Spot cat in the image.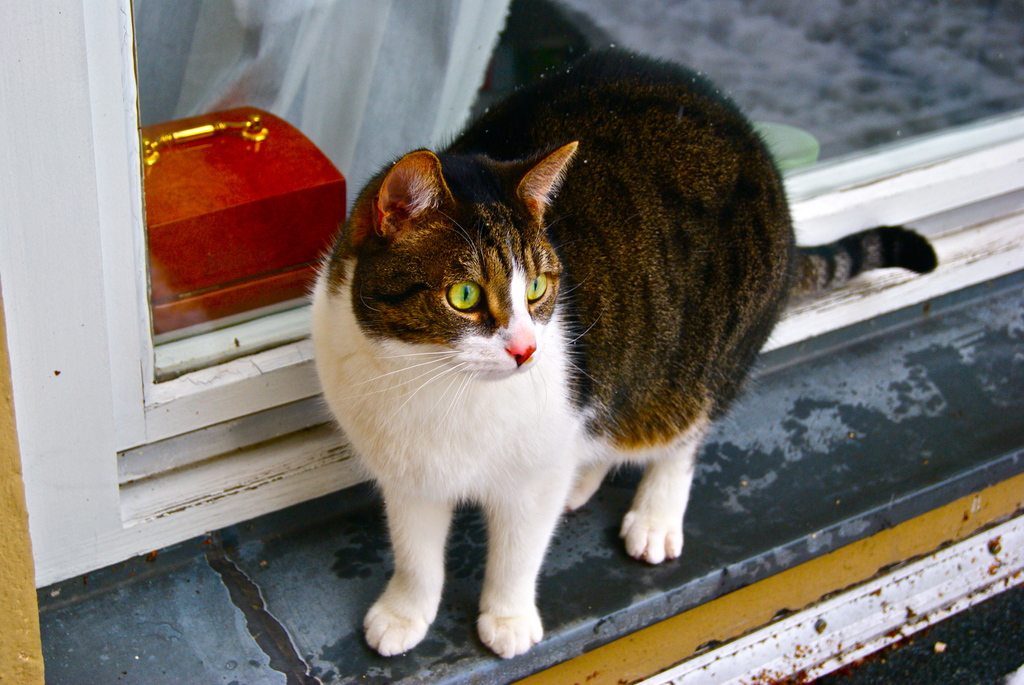
cat found at <bbox>296, 43, 938, 661</bbox>.
